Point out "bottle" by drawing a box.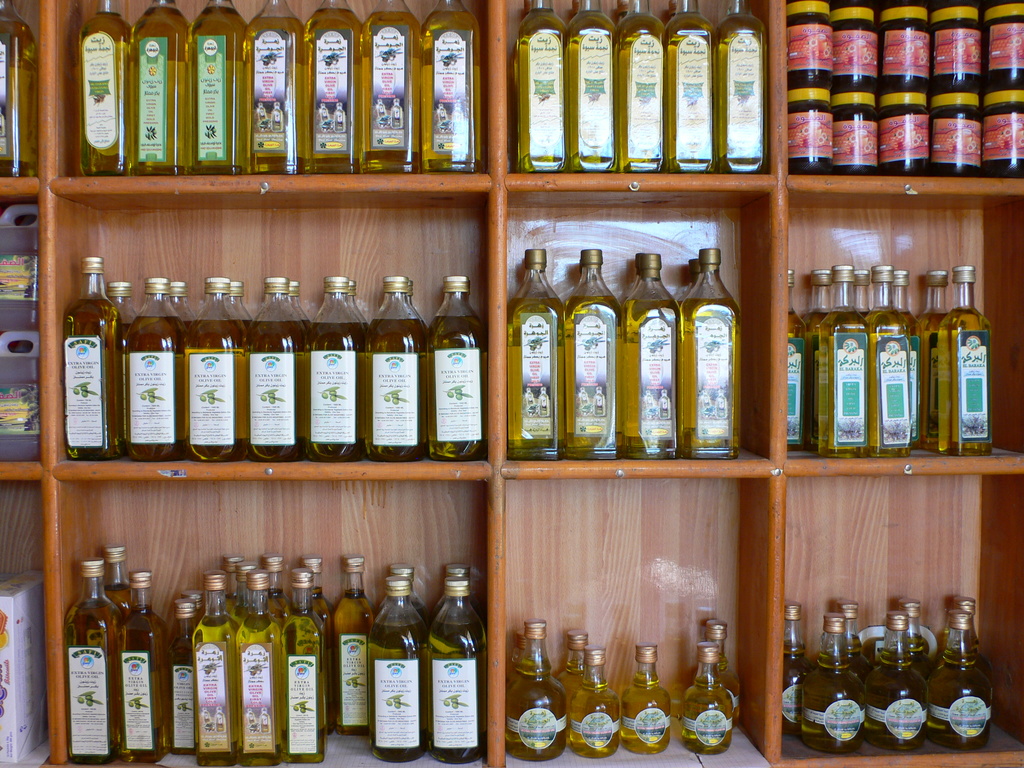
(416,0,481,175).
